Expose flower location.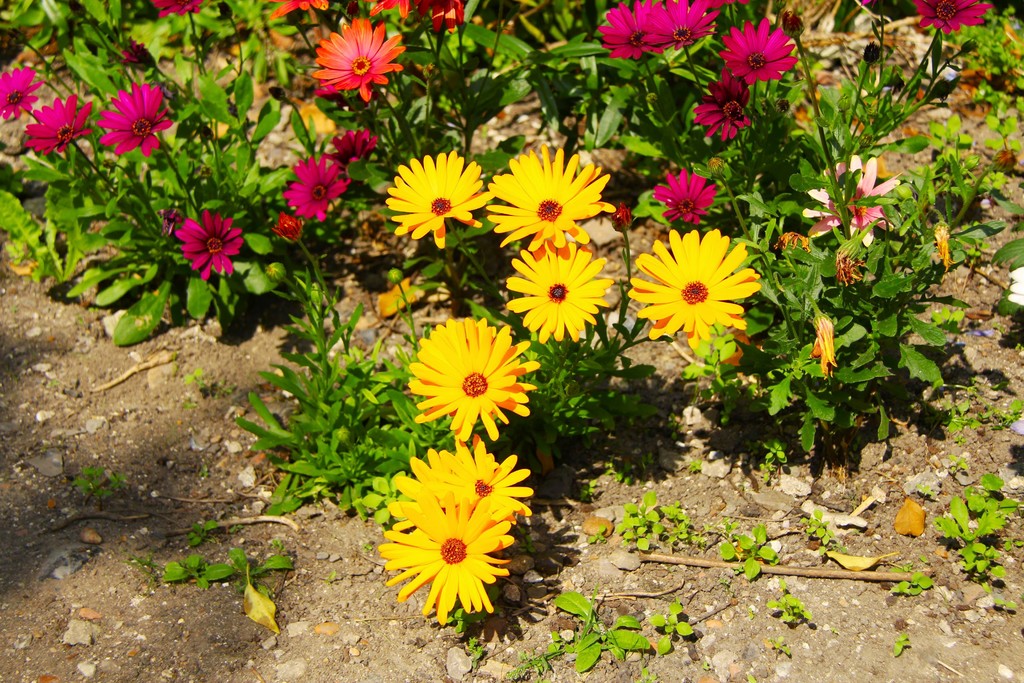
Exposed at 641,0,720,57.
